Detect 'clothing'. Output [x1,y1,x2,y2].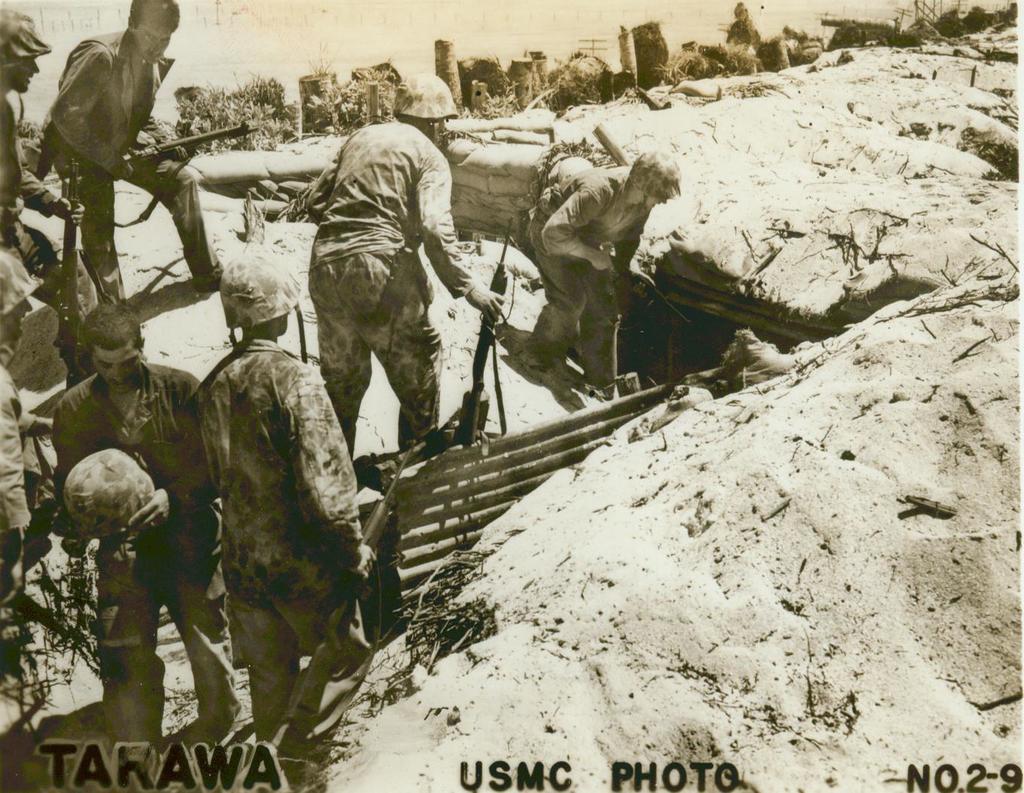
[196,343,356,738].
